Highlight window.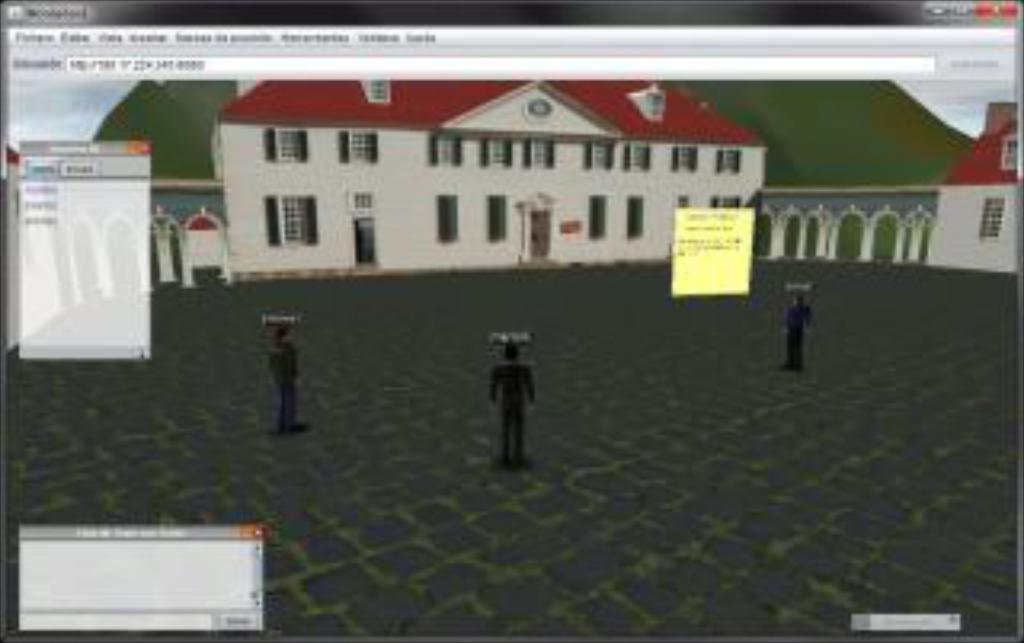
Highlighted region: (x1=355, y1=189, x2=371, y2=205).
